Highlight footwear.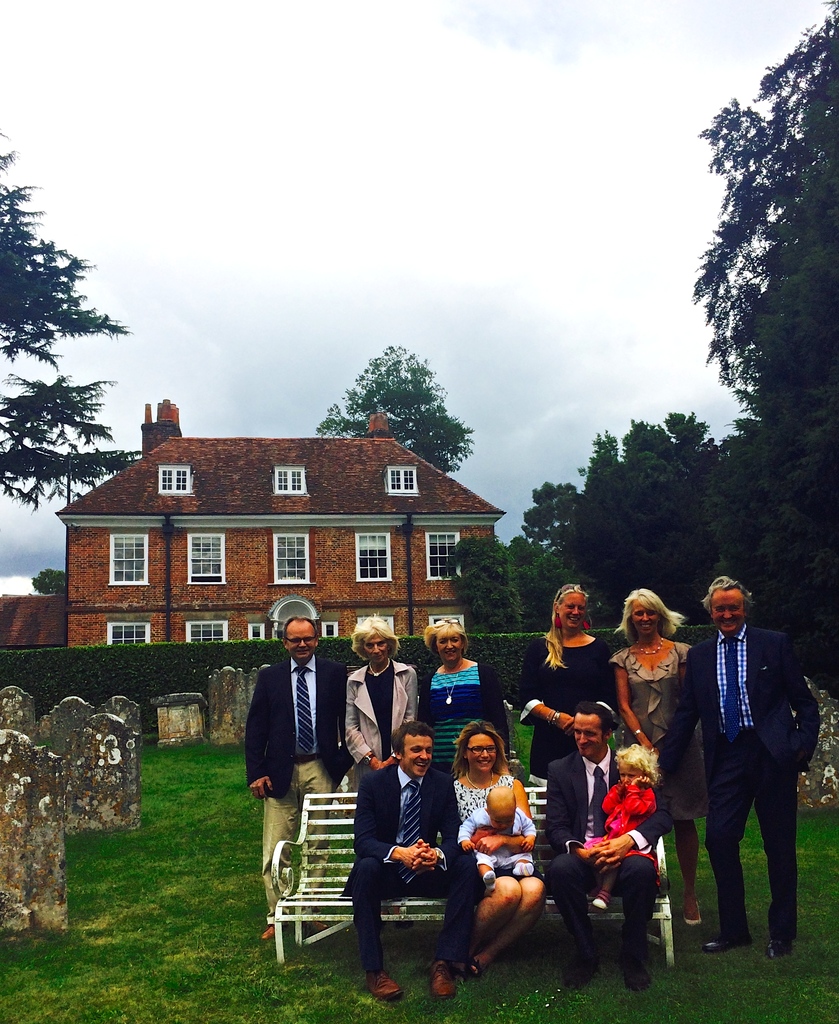
Highlighted region: <region>259, 918, 278, 946</region>.
